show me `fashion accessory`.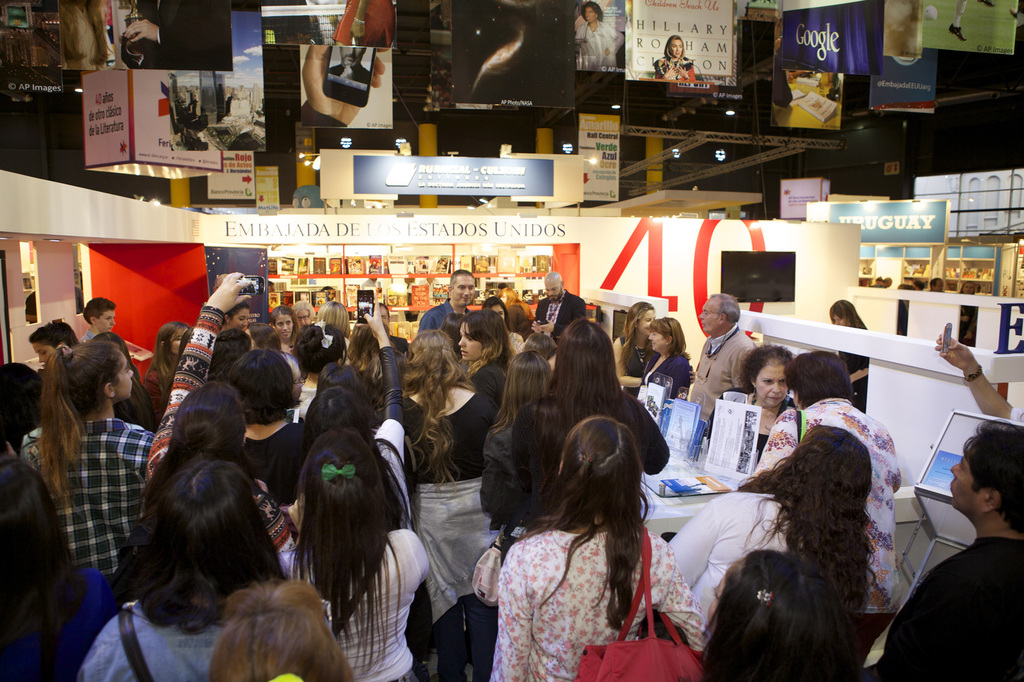
`fashion accessory` is here: crop(573, 522, 708, 681).
